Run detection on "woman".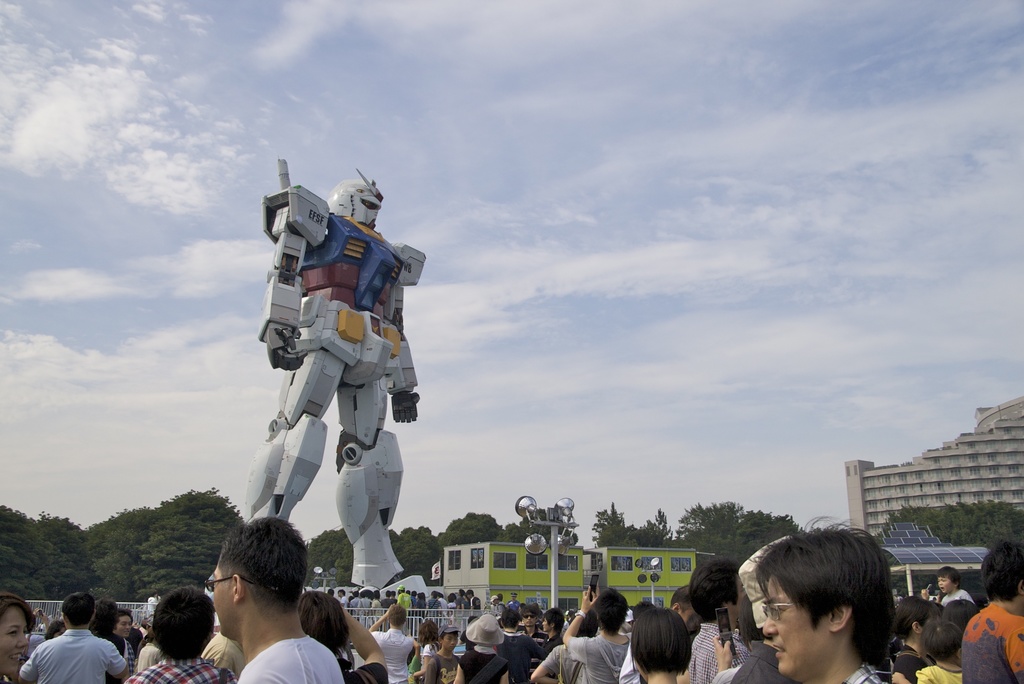
Result: bbox(890, 596, 938, 683).
